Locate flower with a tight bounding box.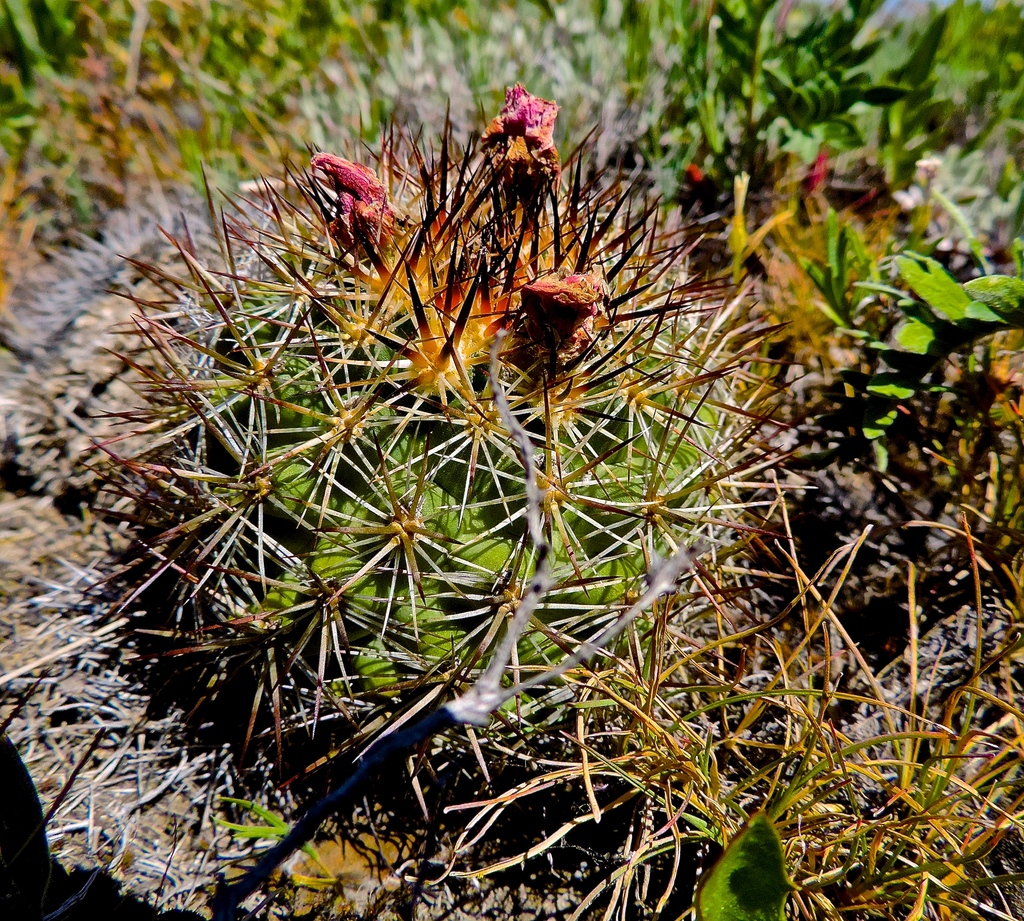
<box>309,146,403,257</box>.
